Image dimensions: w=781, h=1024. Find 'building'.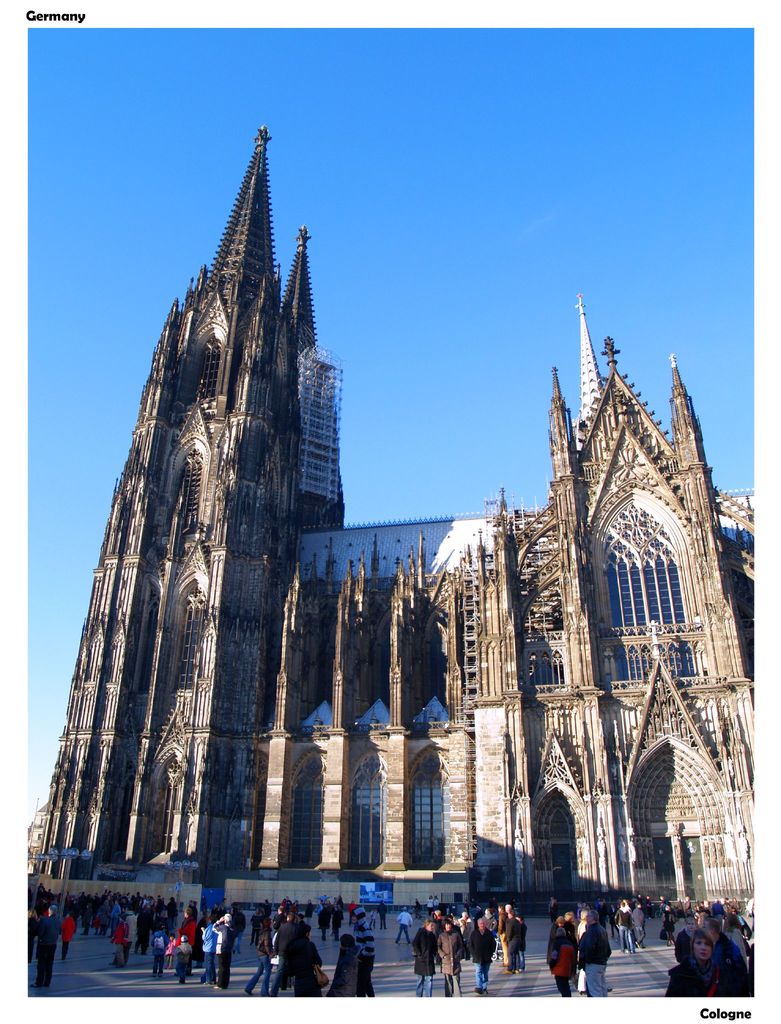
20/127/755/943.
